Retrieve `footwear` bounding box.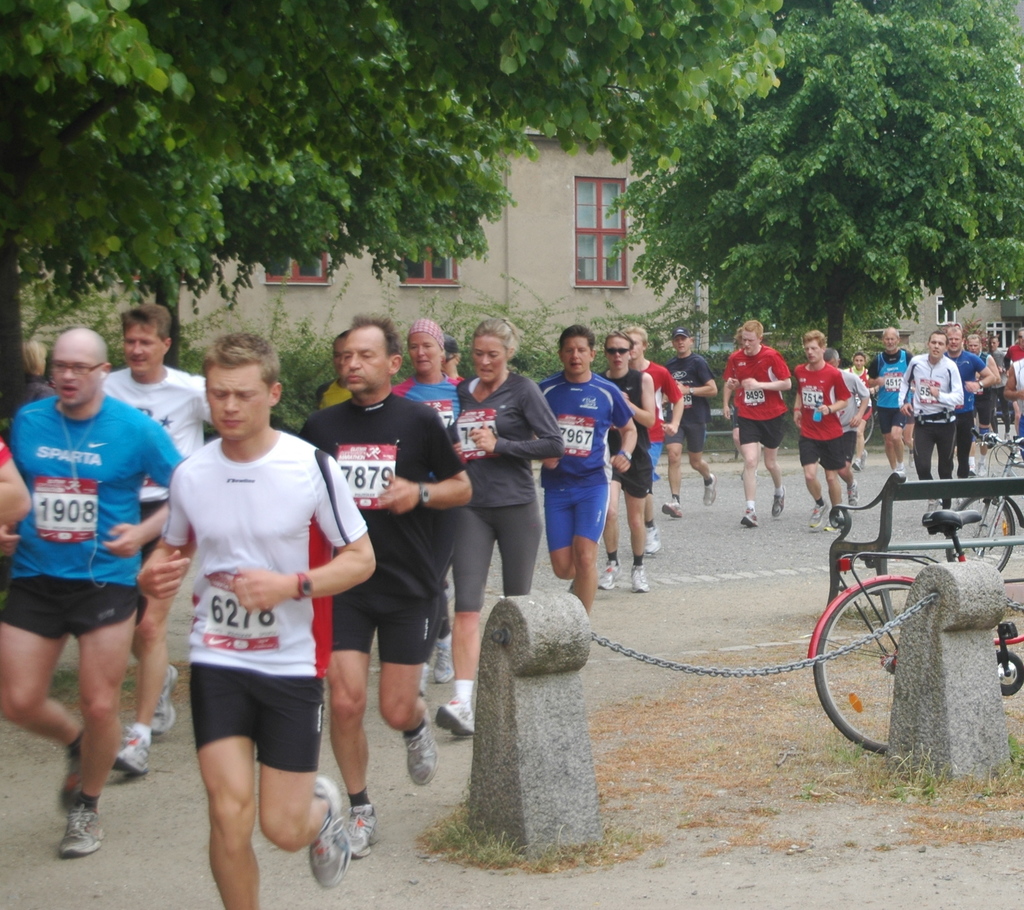
Bounding box: pyautogui.locateOnScreen(812, 505, 829, 524).
